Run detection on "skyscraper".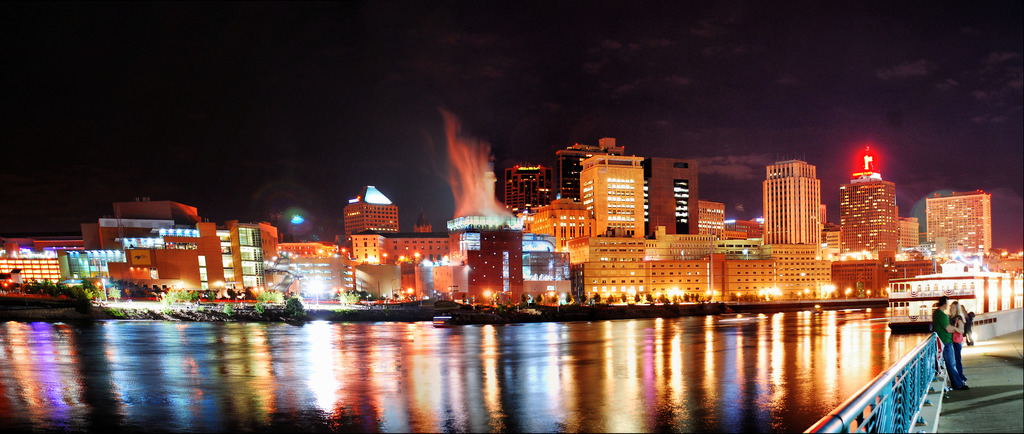
Result: BBox(696, 195, 728, 238).
